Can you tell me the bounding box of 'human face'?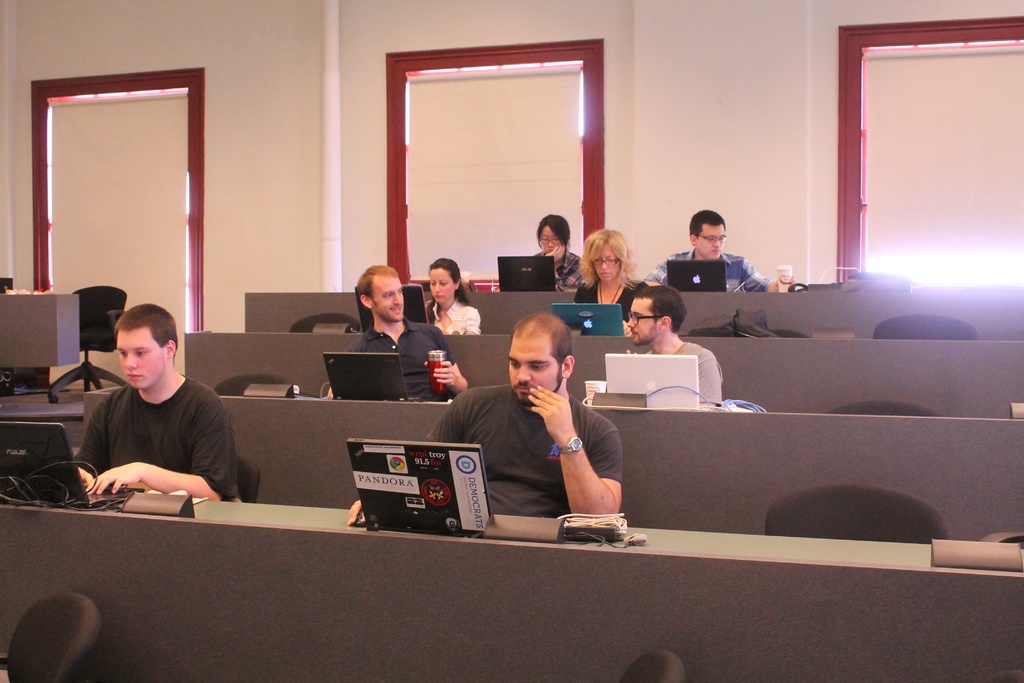
506/338/564/403.
